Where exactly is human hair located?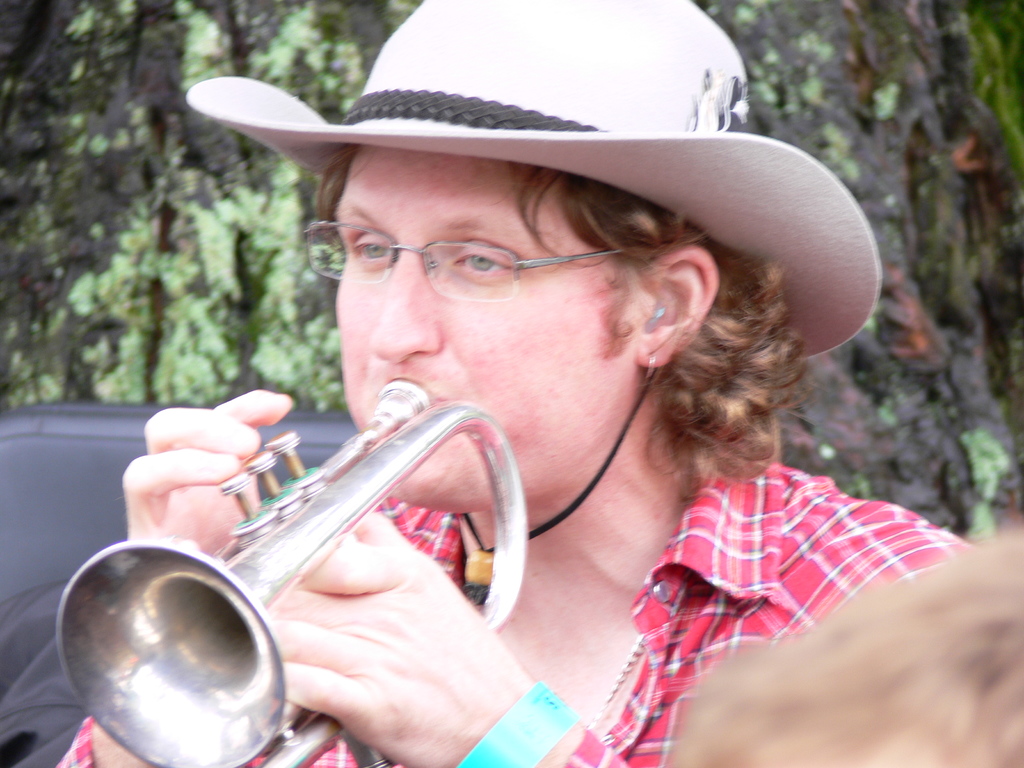
Its bounding box is 657/522/1023/767.
